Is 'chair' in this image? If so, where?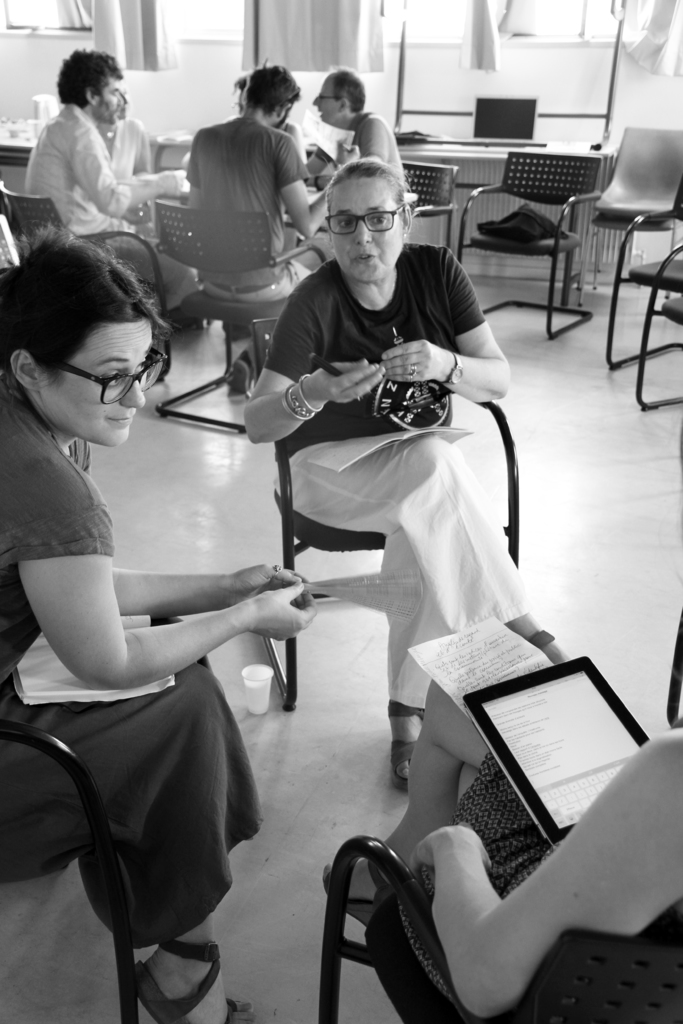
Yes, at bbox=(149, 214, 345, 431).
